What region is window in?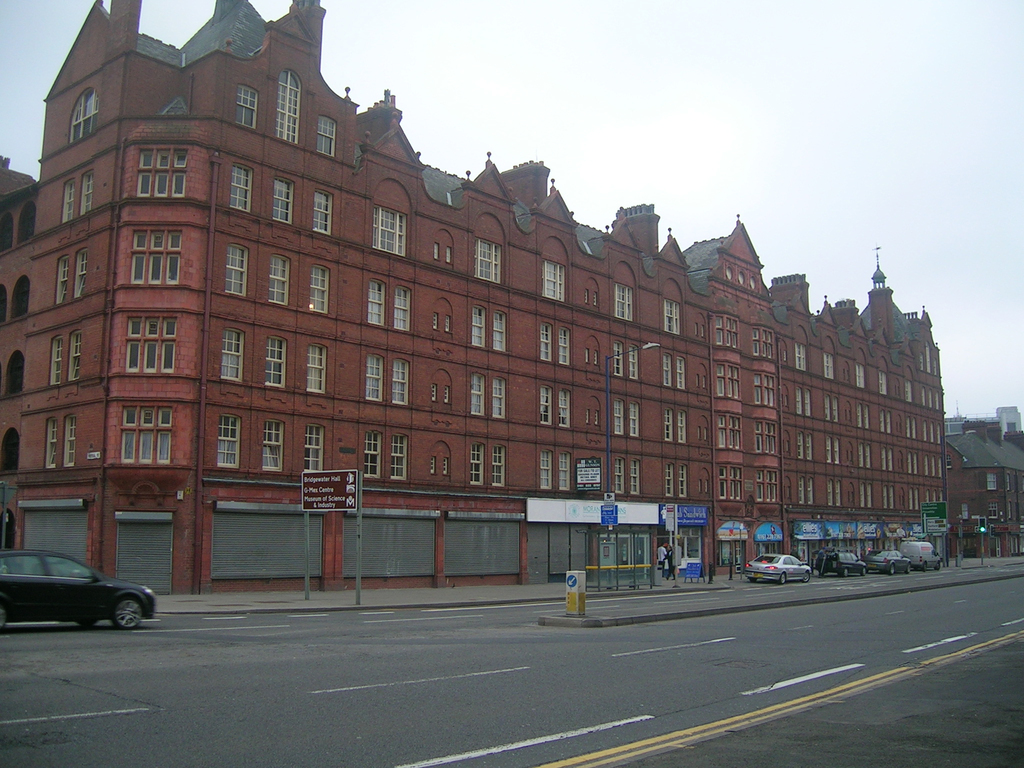
box(794, 386, 801, 415).
